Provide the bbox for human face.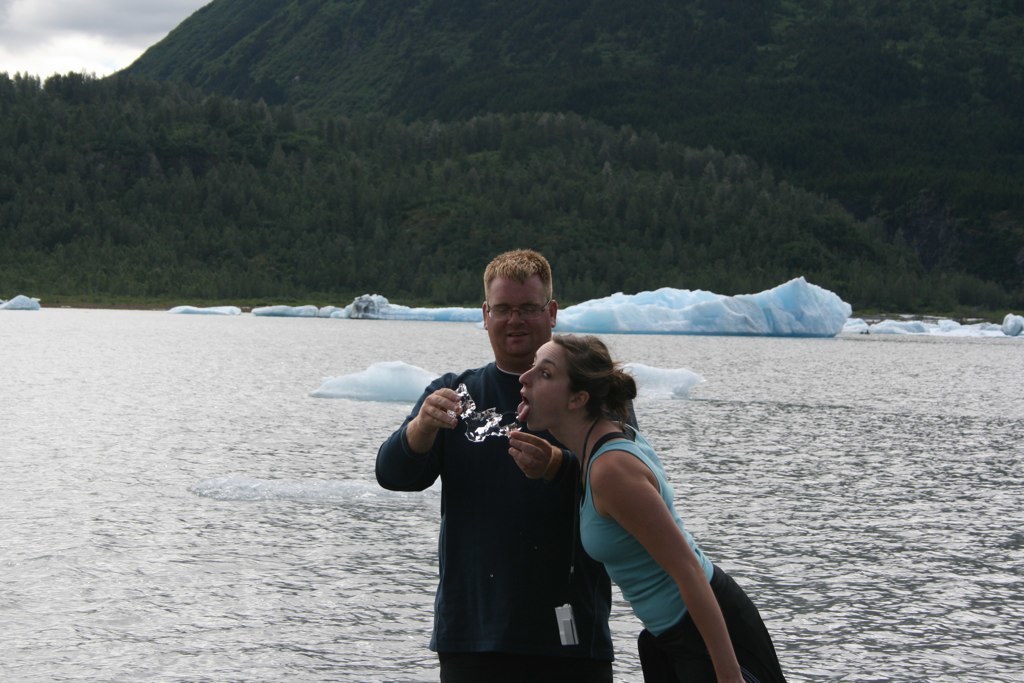
box=[518, 346, 570, 430].
